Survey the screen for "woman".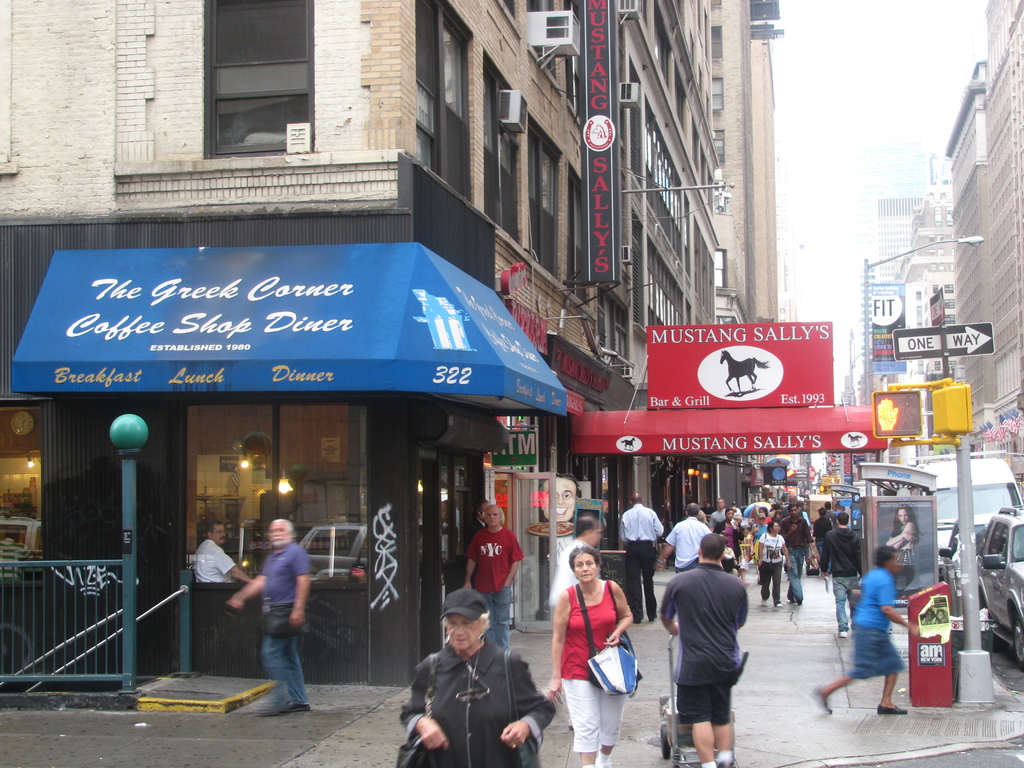
Survey found: [713,507,748,554].
